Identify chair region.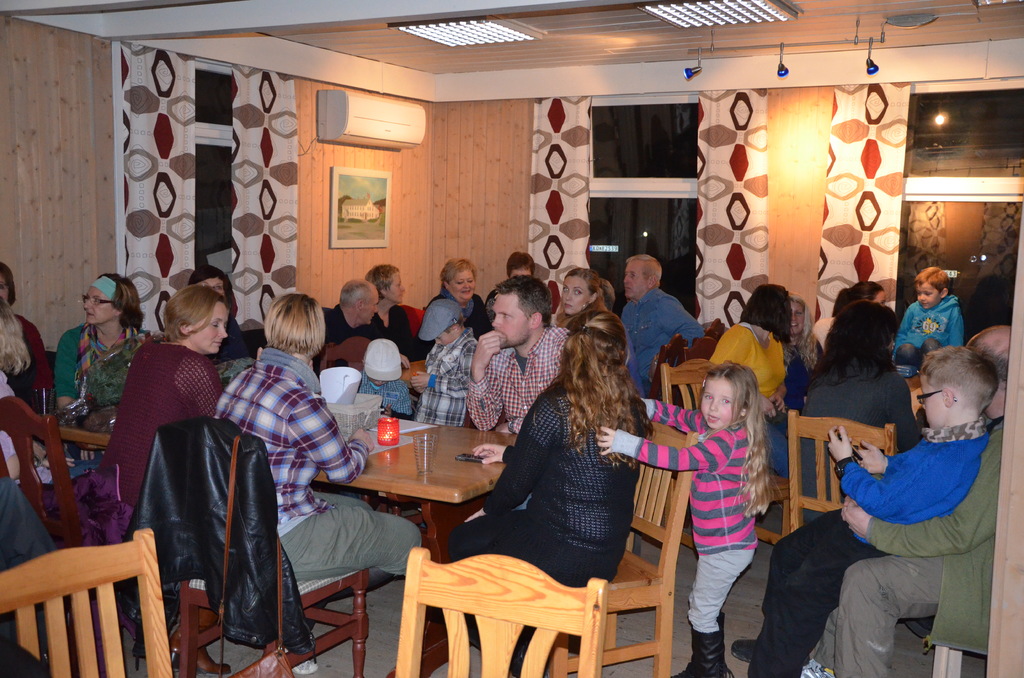
Region: 657, 331, 700, 360.
